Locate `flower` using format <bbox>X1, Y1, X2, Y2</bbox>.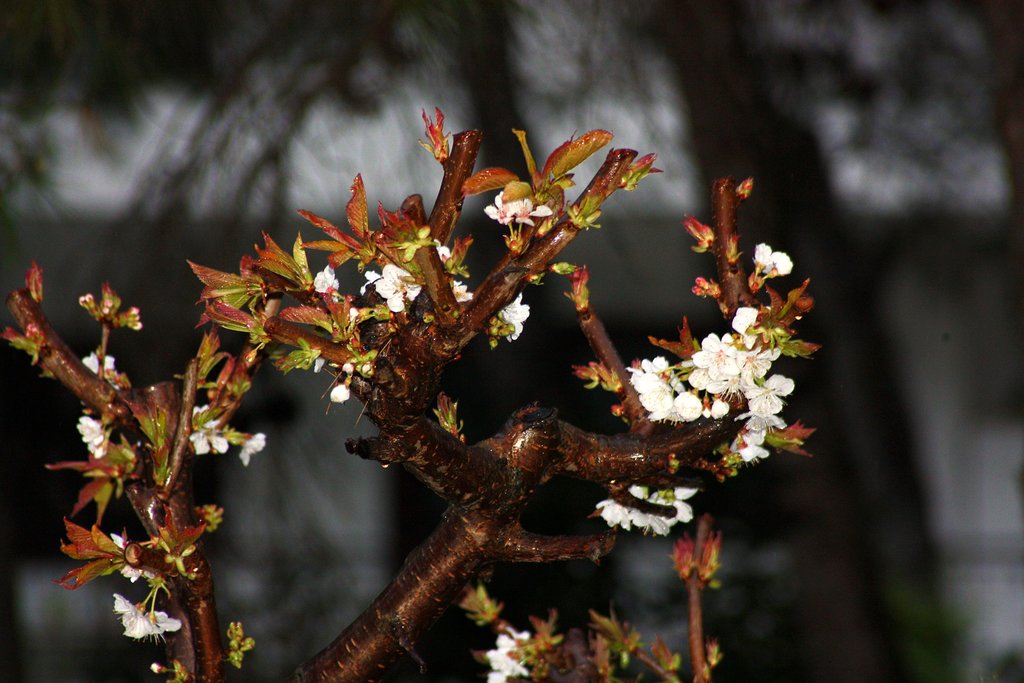
<bbox>239, 431, 265, 466</bbox>.
